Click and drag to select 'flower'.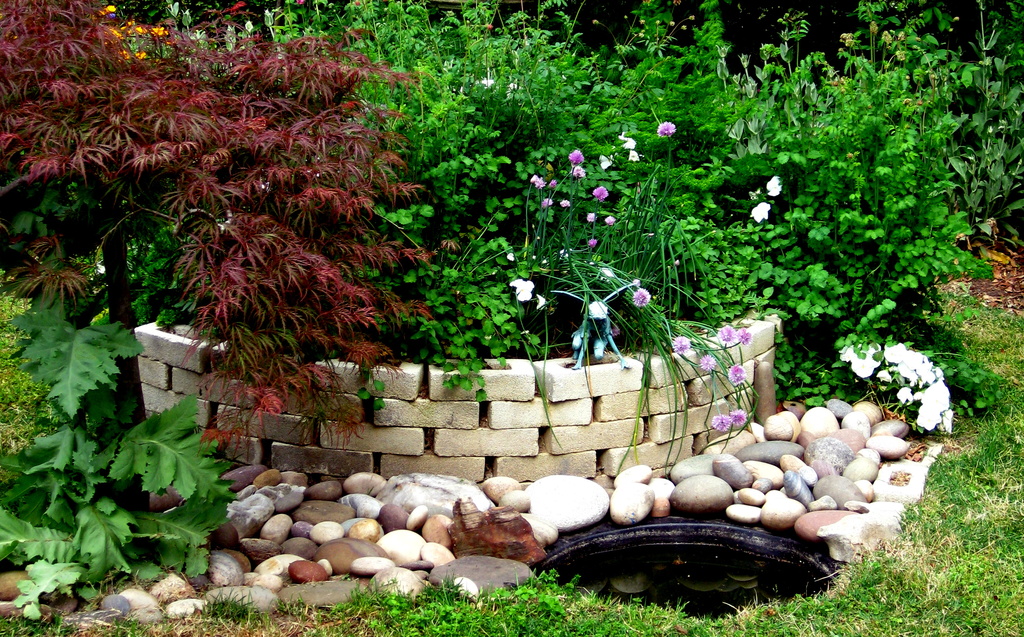
Selection: region(729, 407, 745, 427).
